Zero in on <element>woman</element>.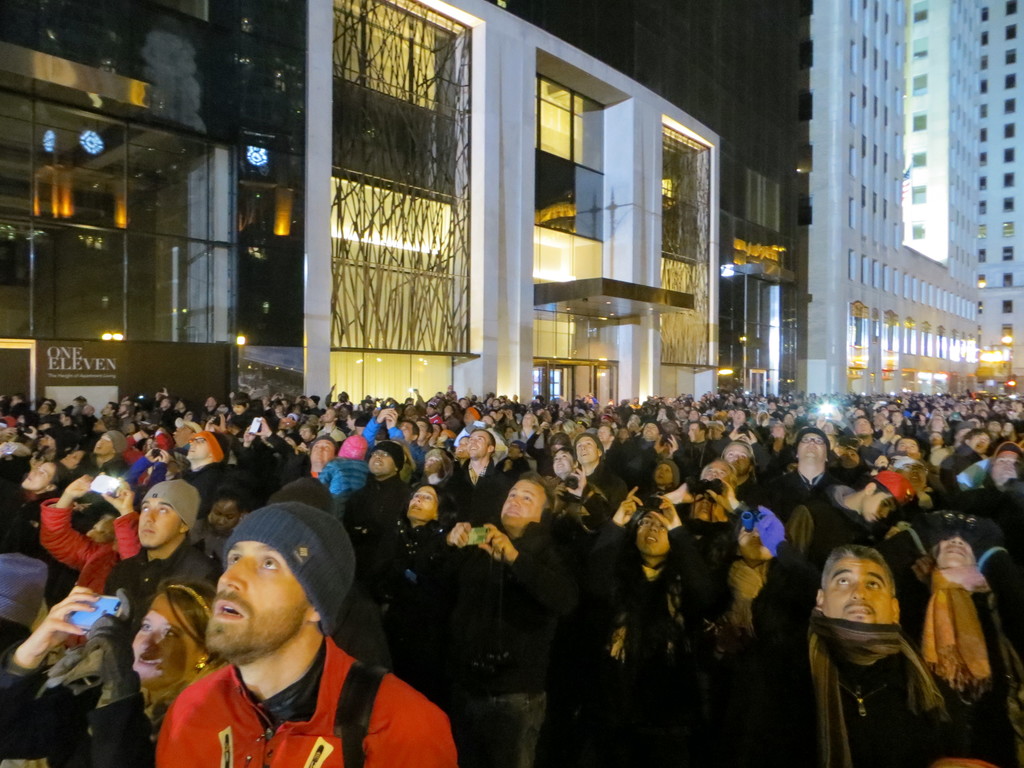
Zeroed in: locate(639, 458, 684, 502).
